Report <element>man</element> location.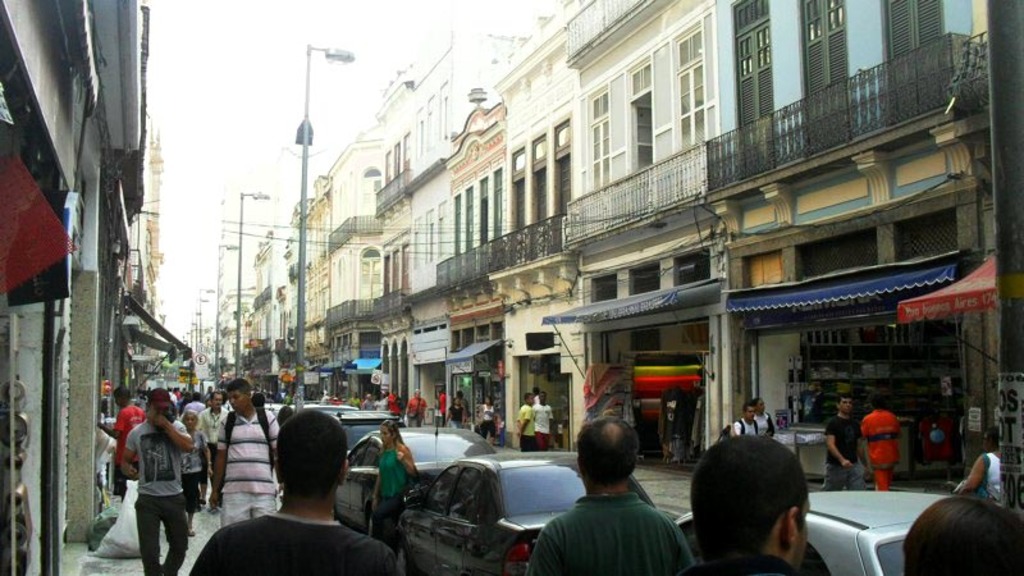
Report: box(184, 404, 396, 575).
